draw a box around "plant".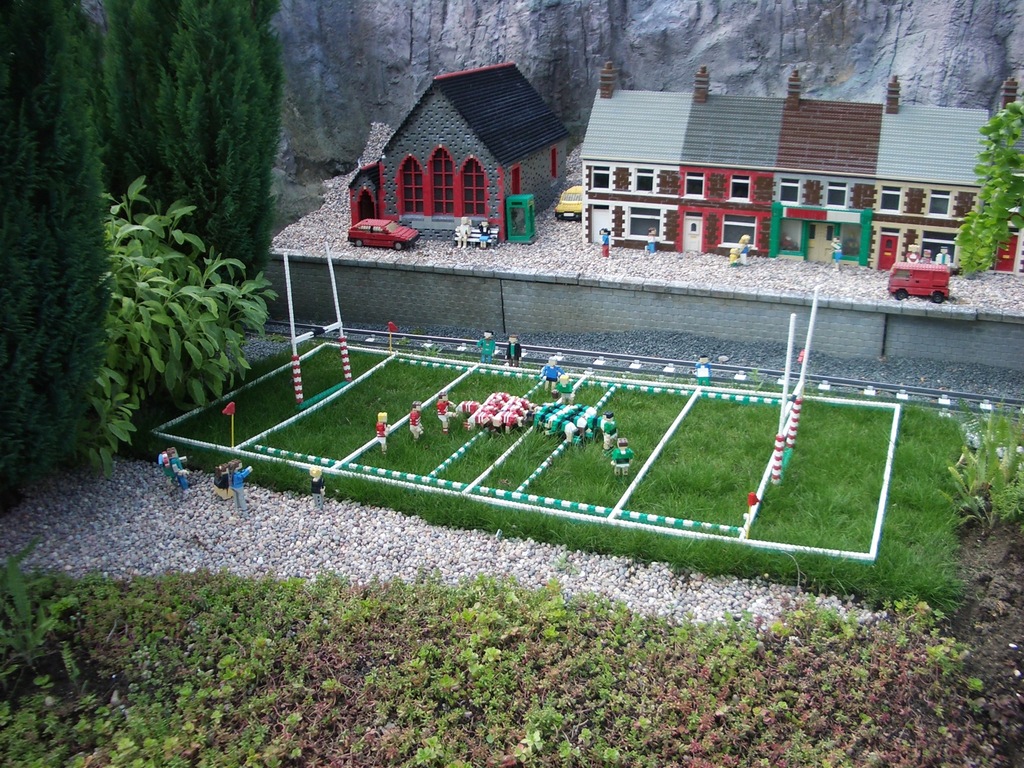
[95, 175, 282, 479].
